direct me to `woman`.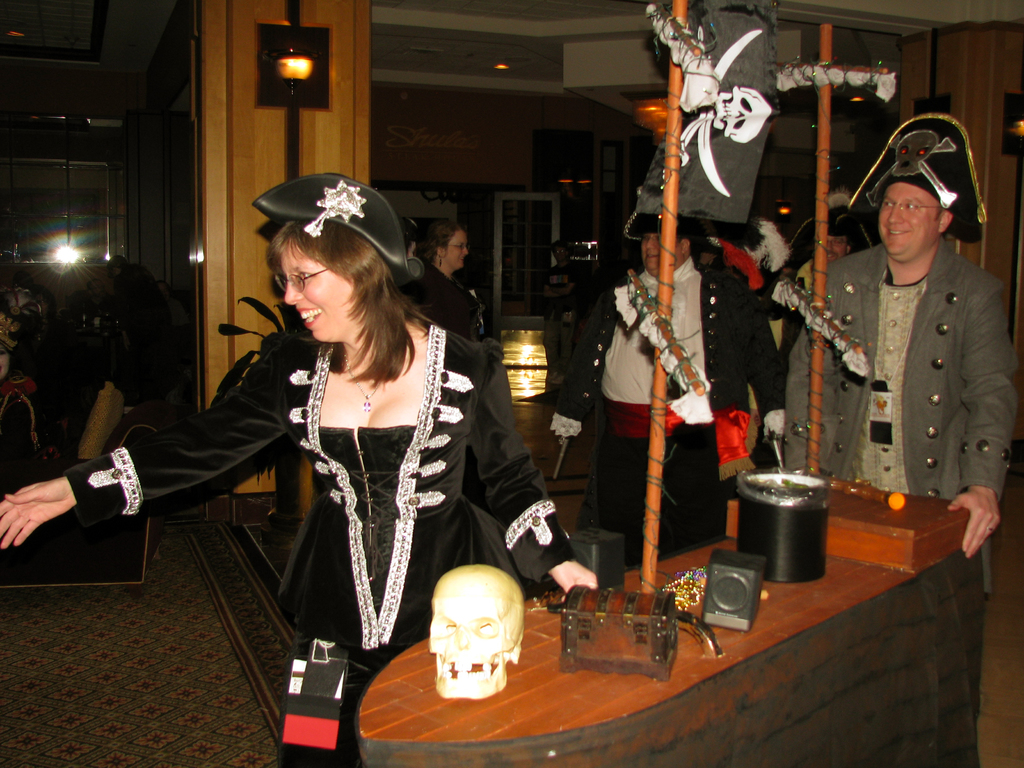
Direction: <box>414,224,484,339</box>.
